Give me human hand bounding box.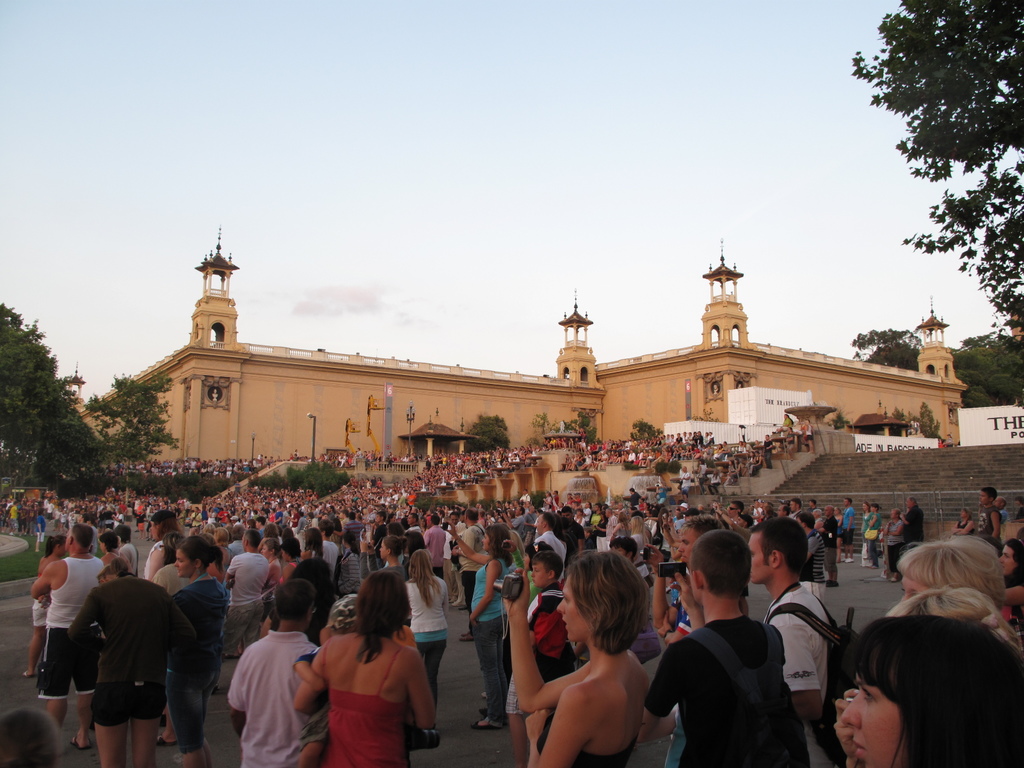
bbox=(359, 540, 370, 554).
